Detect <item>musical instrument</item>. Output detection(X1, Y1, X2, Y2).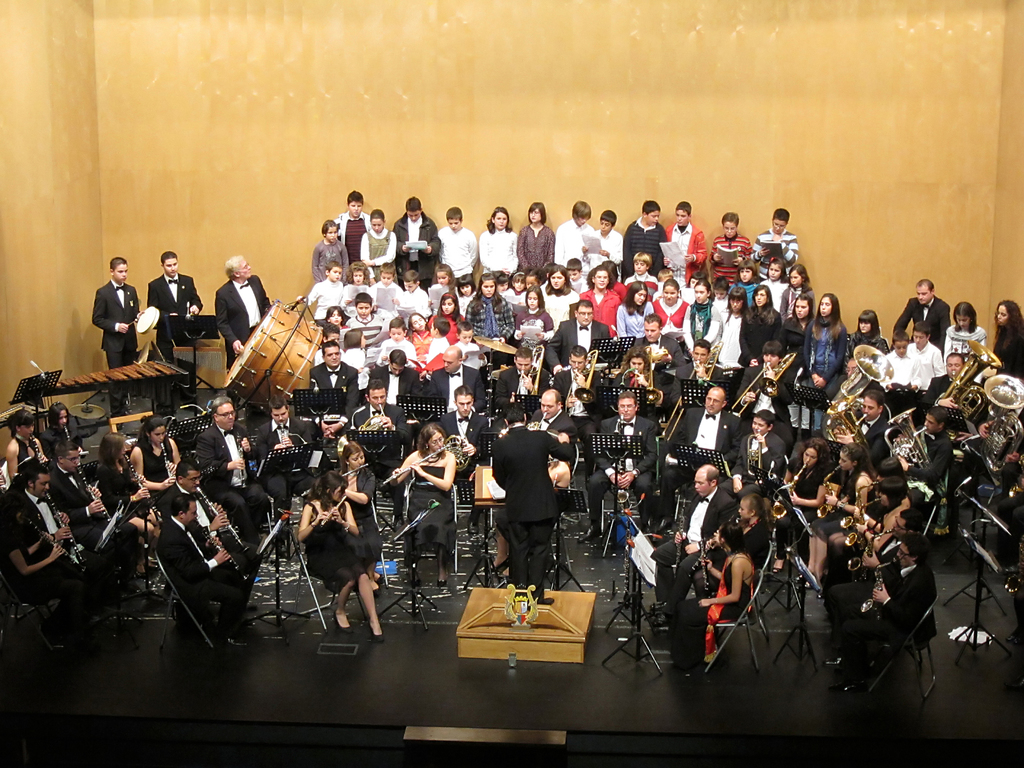
detection(24, 431, 36, 465).
